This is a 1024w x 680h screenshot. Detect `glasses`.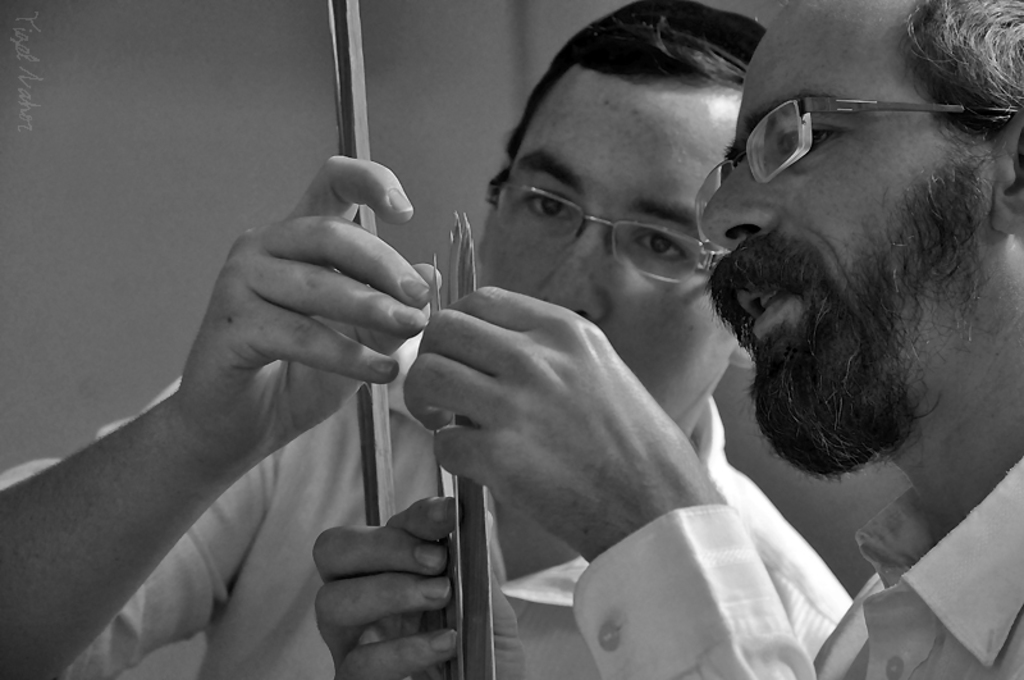
498/168/737/266.
